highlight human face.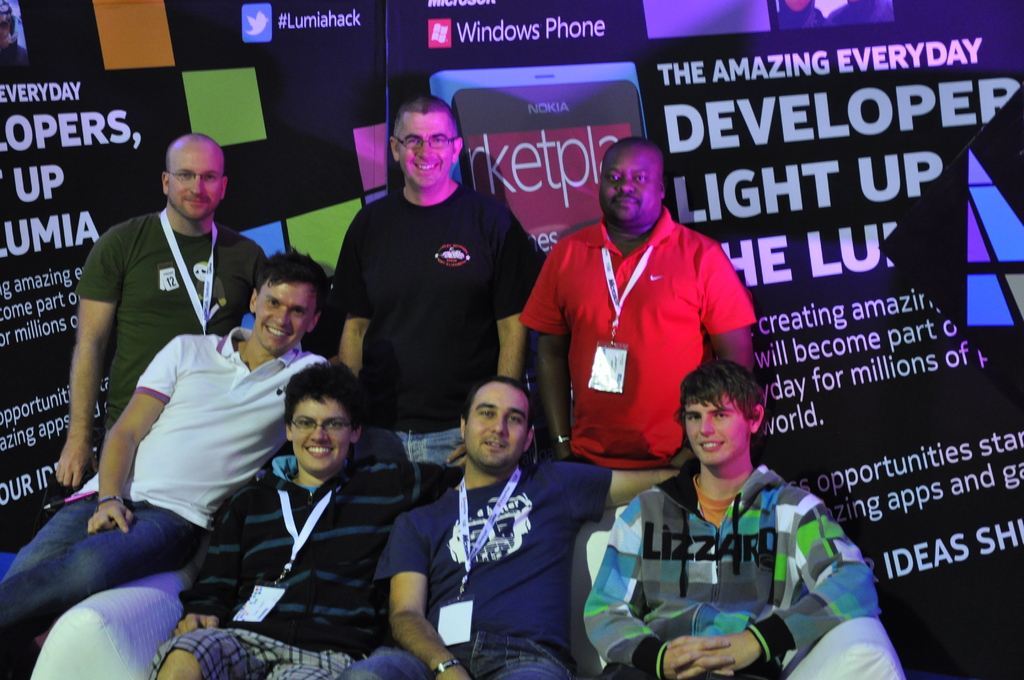
Highlighted region: crop(467, 382, 532, 473).
